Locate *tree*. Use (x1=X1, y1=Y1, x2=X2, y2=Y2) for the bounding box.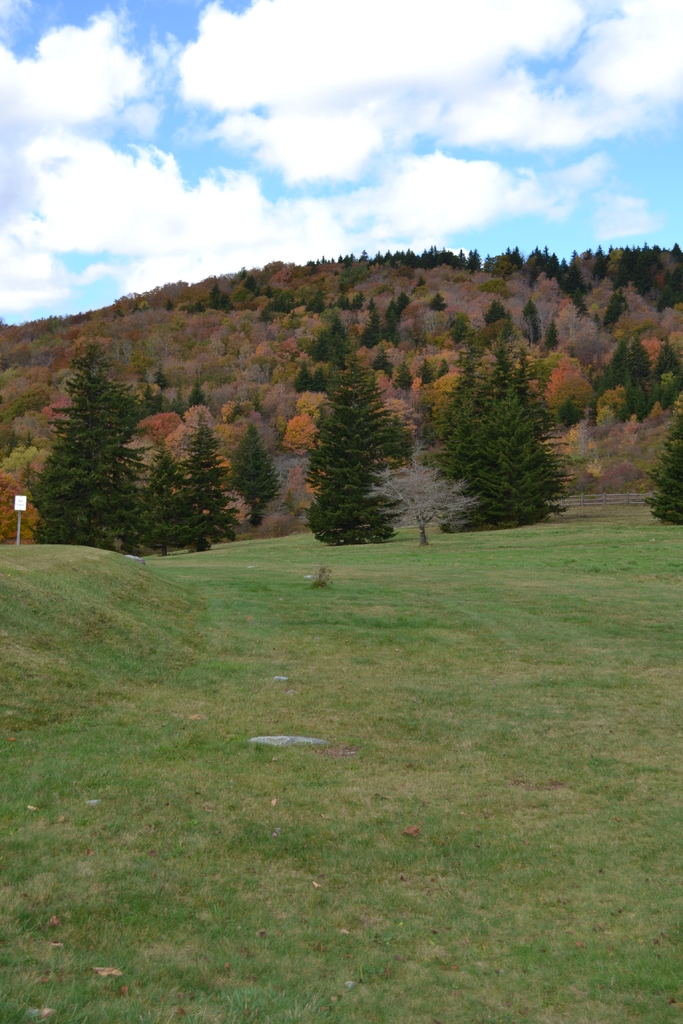
(x1=308, y1=363, x2=416, y2=550).
